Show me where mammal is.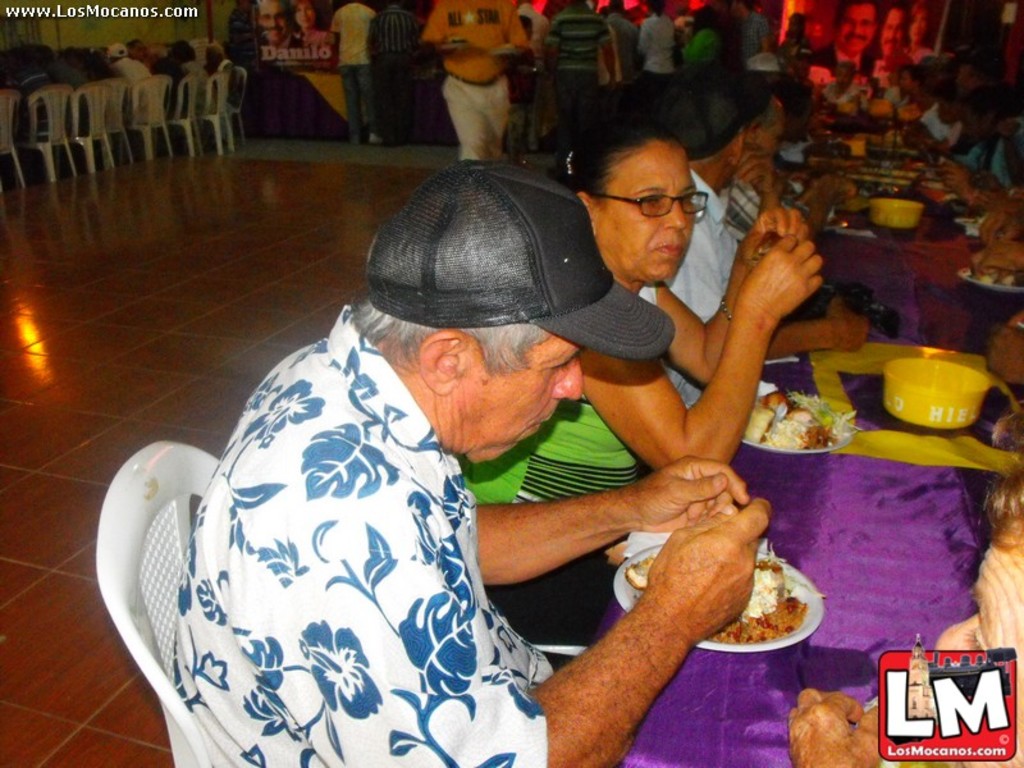
mammal is at (15, 49, 63, 145).
